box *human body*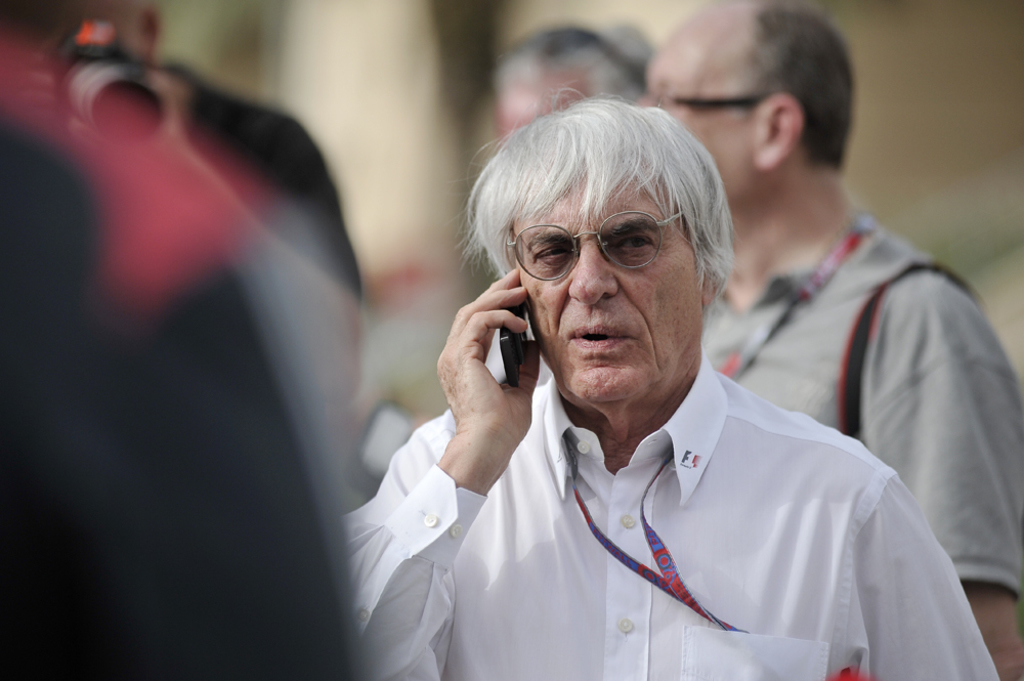
(left=647, top=9, right=1023, bottom=680)
